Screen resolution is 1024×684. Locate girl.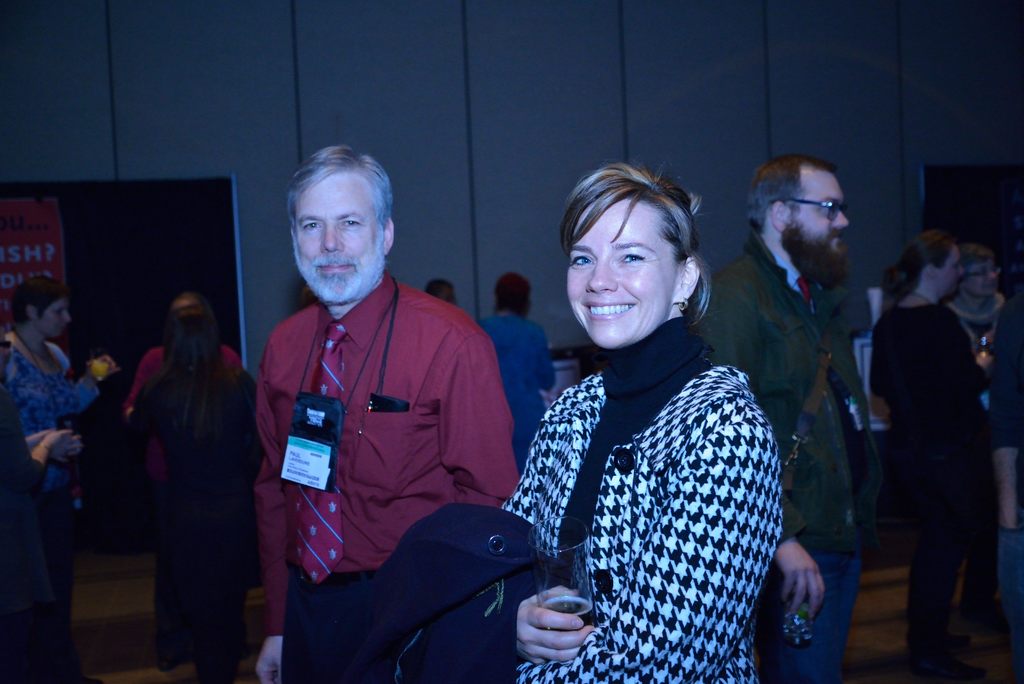
<bbox>504, 163, 781, 683</bbox>.
